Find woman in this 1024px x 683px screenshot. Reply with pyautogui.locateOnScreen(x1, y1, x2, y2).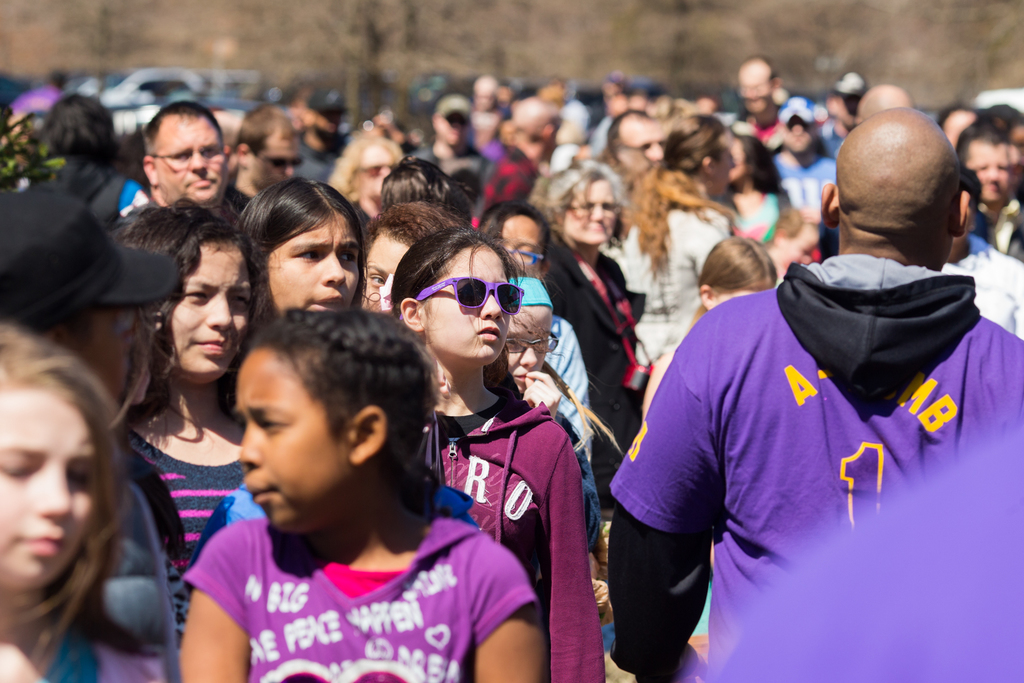
pyautogui.locateOnScreen(332, 128, 403, 241).
